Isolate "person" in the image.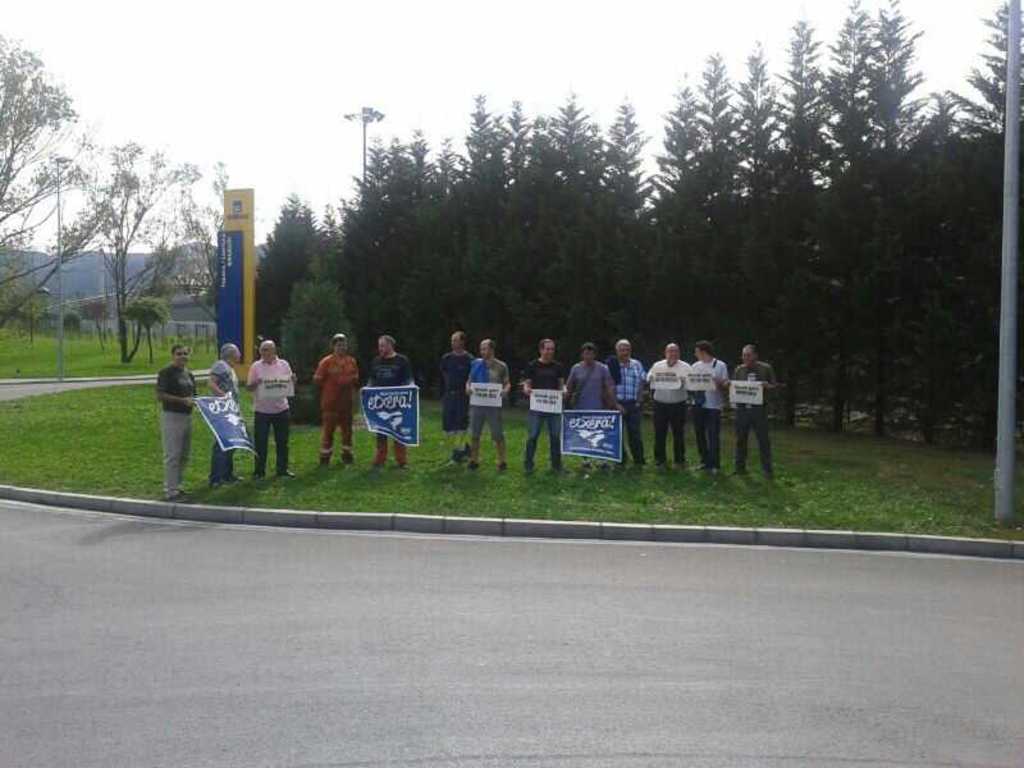
Isolated region: <region>312, 334, 358, 466</region>.
